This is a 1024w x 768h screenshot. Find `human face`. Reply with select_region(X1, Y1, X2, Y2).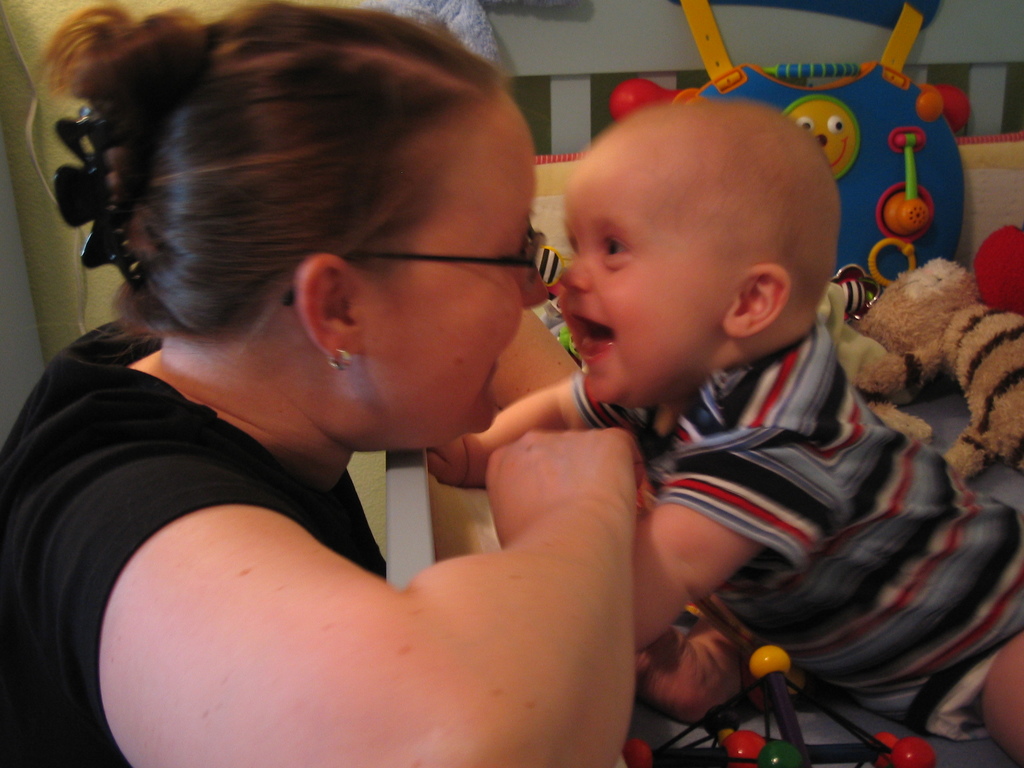
select_region(362, 101, 550, 458).
